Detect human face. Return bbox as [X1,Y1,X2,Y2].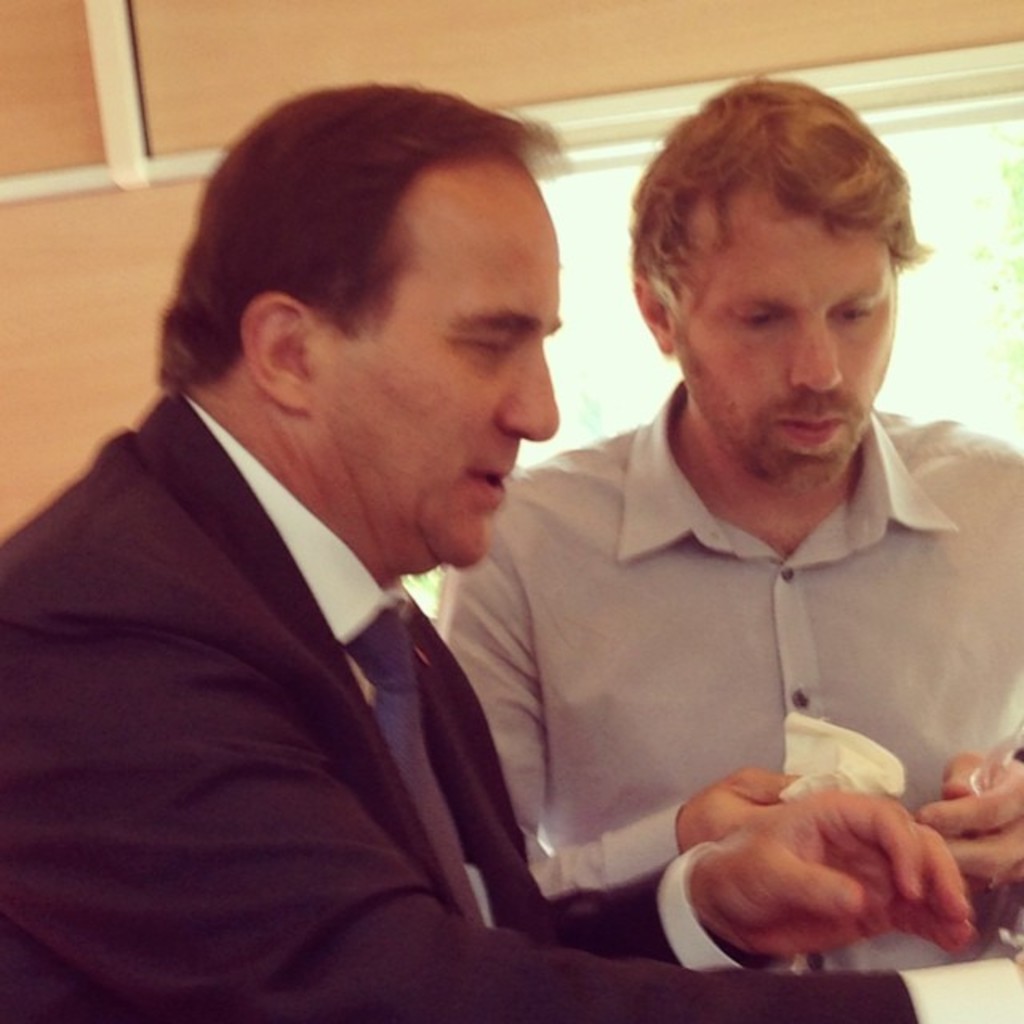
[675,206,893,493].
